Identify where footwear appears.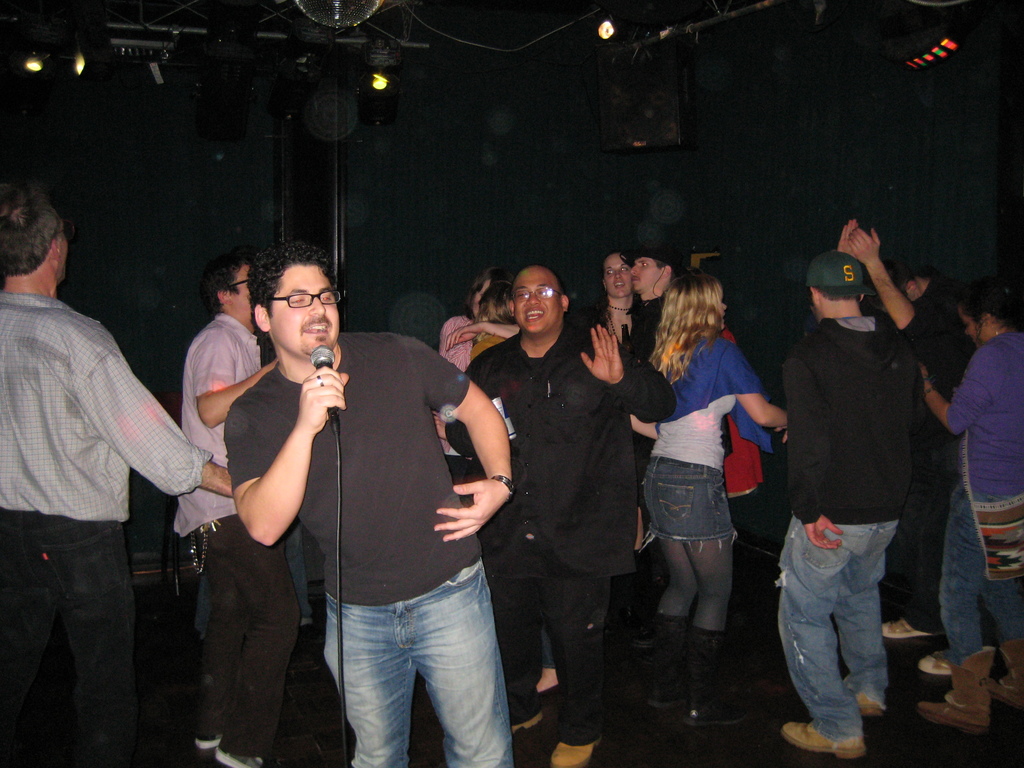
Appears at crop(916, 638, 991, 736).
